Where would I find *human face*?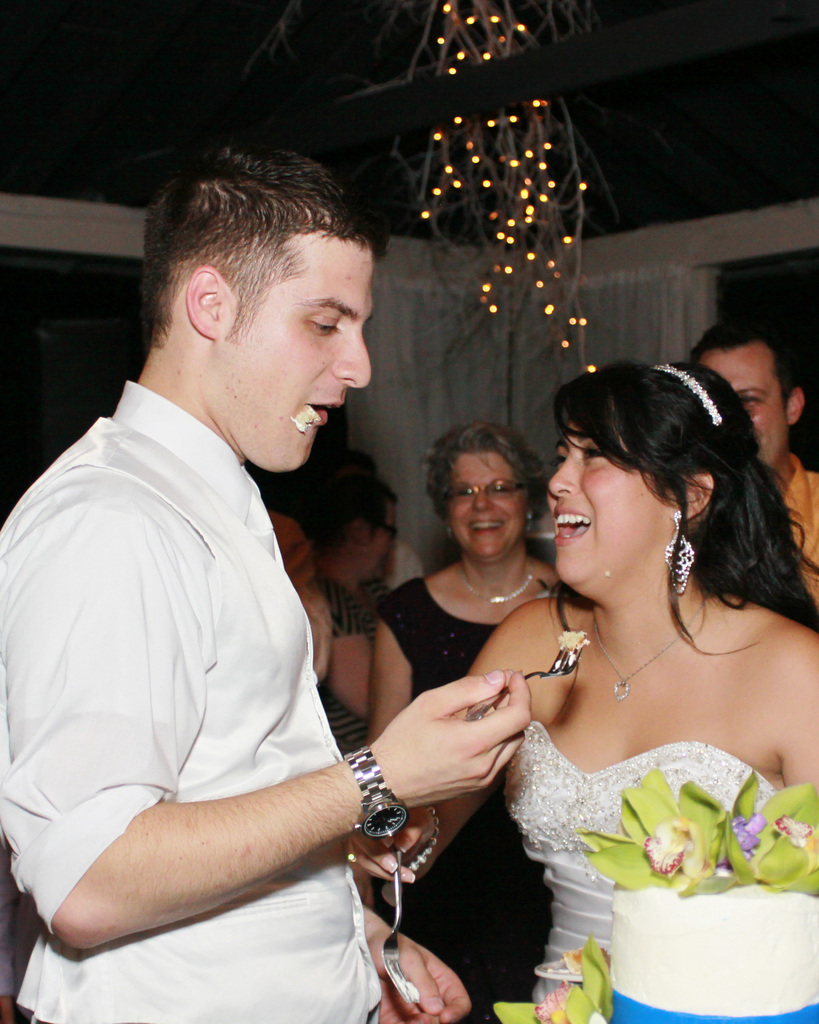
At left=213, top=247, right=374, bottom=469.
